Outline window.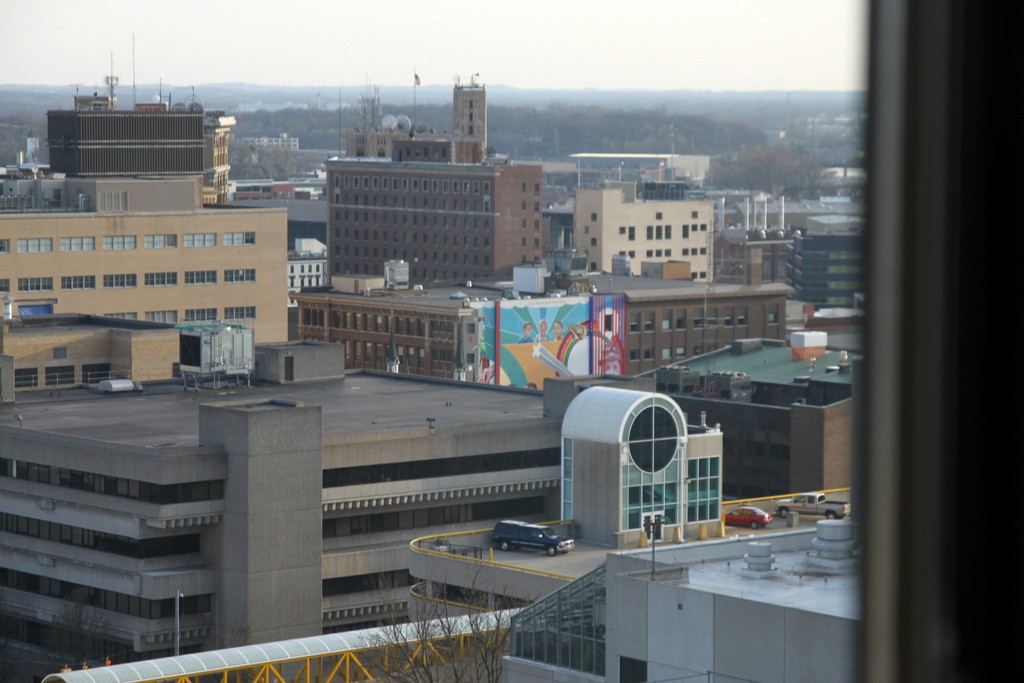
Outline: BBox(61, 237, 94, 249).
